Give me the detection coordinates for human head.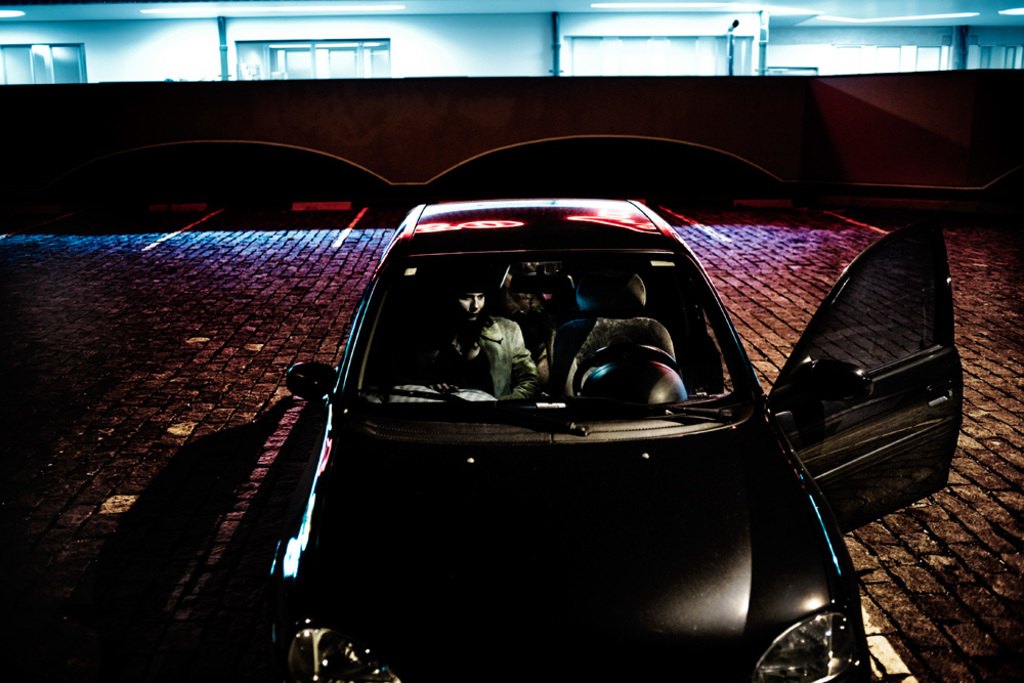
(450, 280, 492, 325).
